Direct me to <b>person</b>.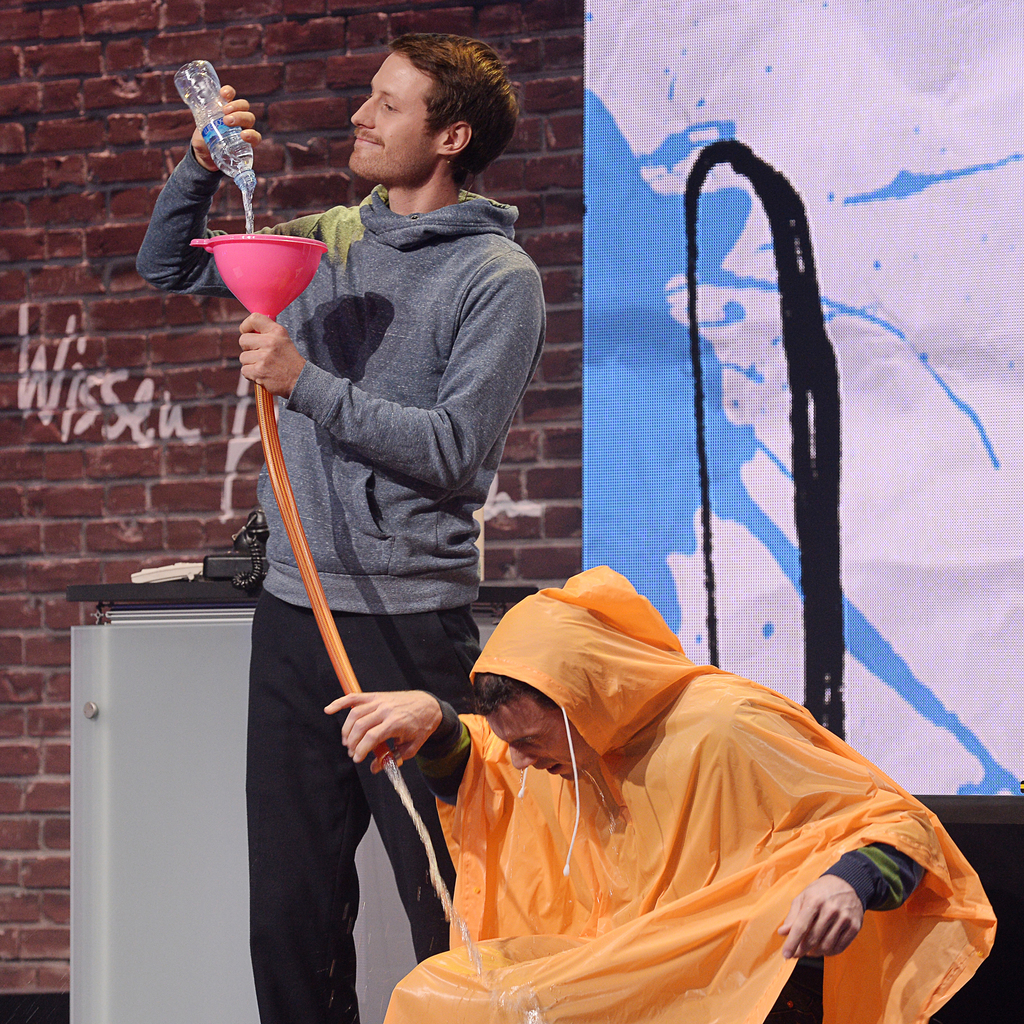
Direction: (x1=319, y1=570, x2=1000, y2=1023).
